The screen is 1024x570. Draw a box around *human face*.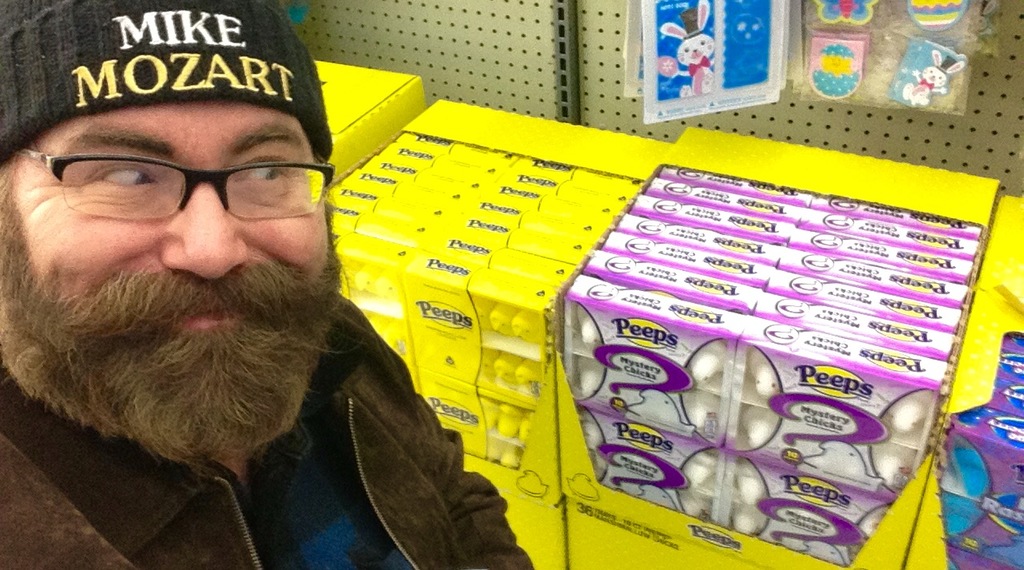
<bbox>0, 96, 356, 460</bbox>.
